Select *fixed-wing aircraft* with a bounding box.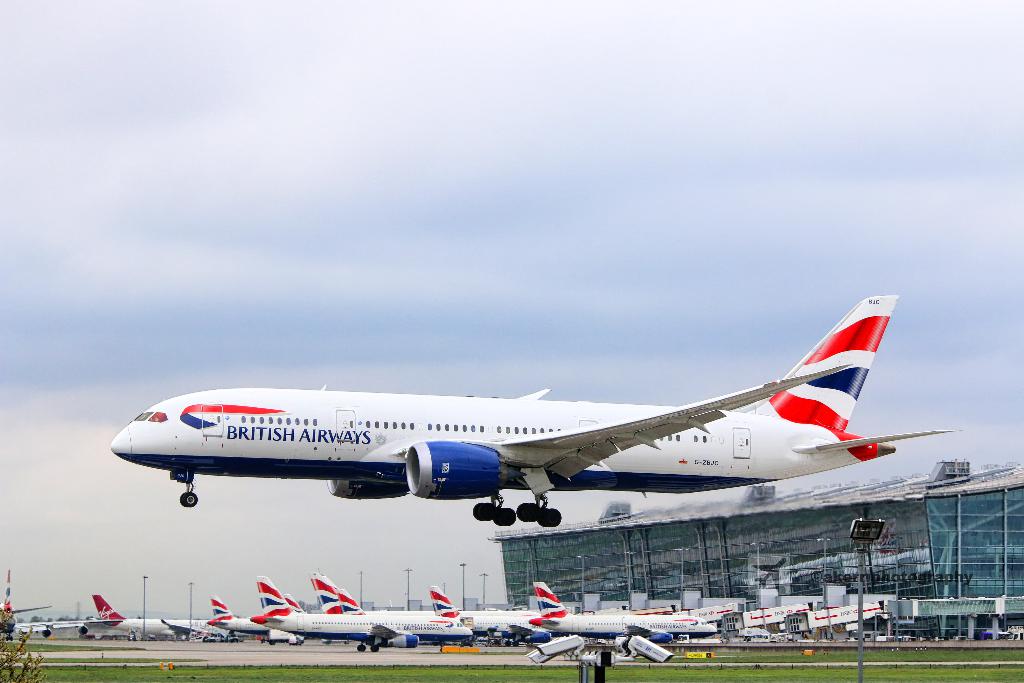
324:579:365:622.
